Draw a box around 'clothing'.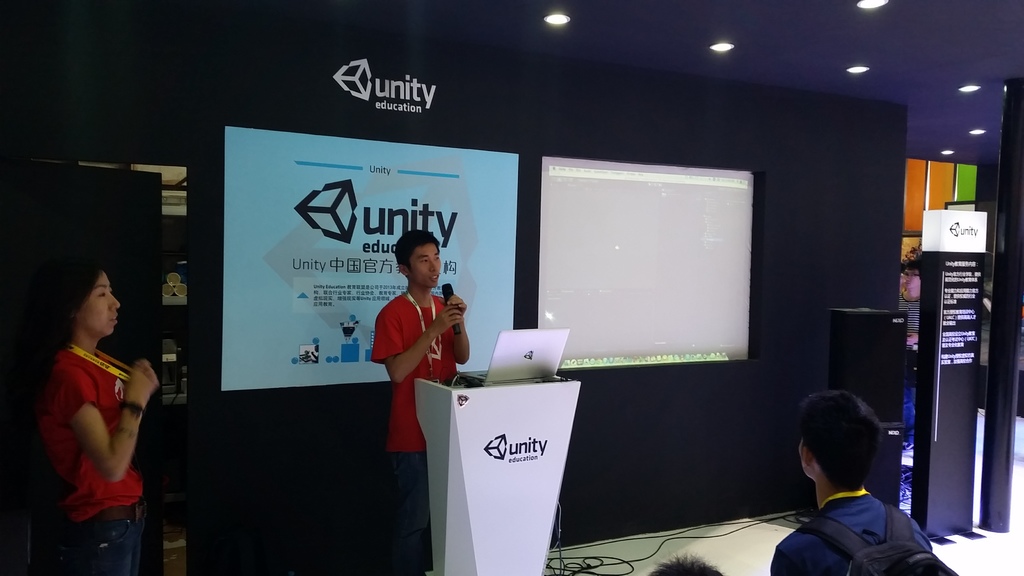
Rect(34, 345, 143, 575).
